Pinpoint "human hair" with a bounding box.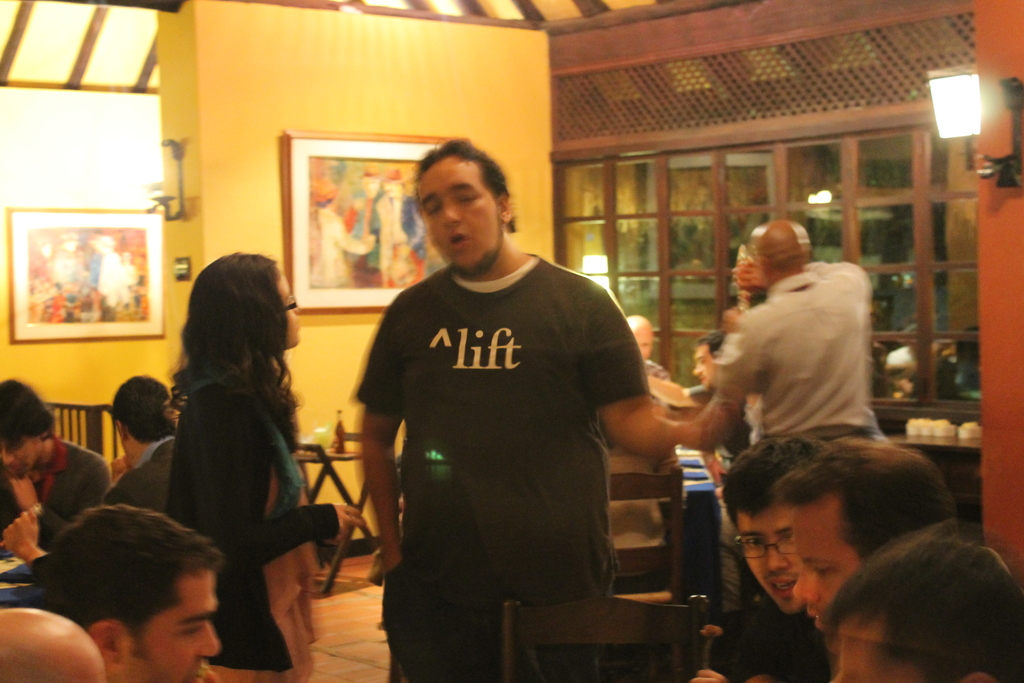
{"x1": 413, "y1": 136, "x2": 514, "y2": 233}.
